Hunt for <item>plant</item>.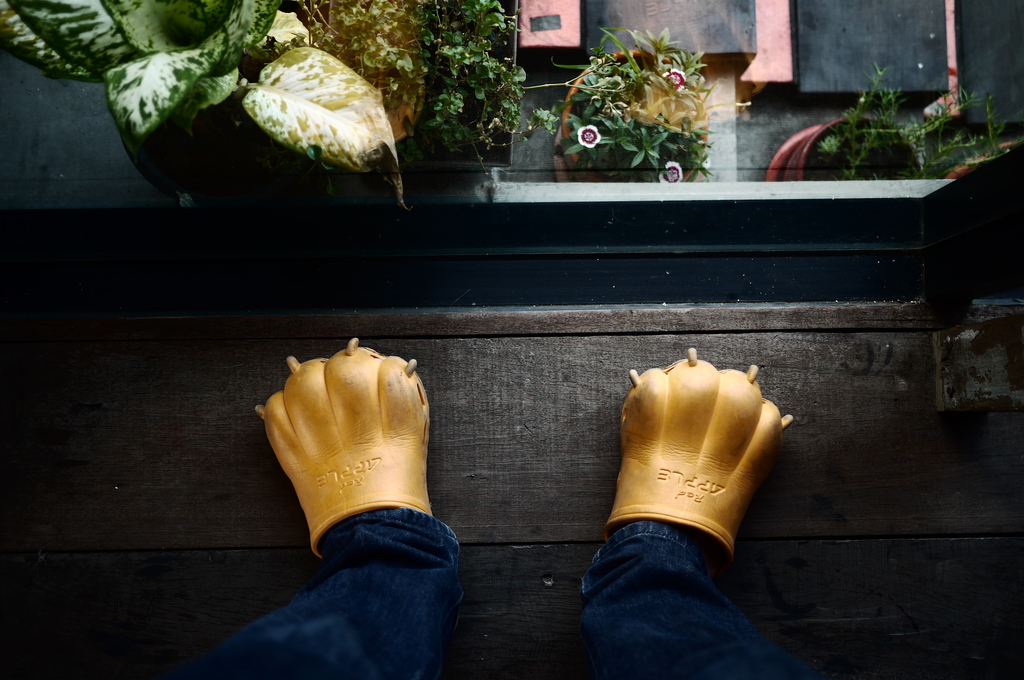
Hunted down at box(770, 58, 1023, 191).
